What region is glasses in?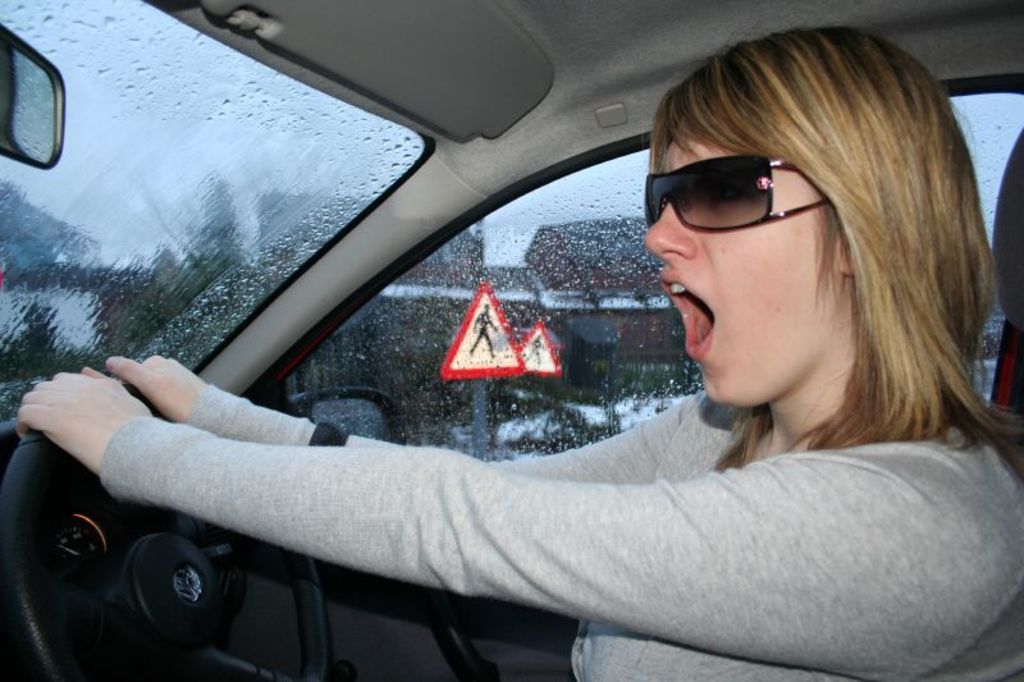
(left=662, top=139, right=856, bottom=257).
